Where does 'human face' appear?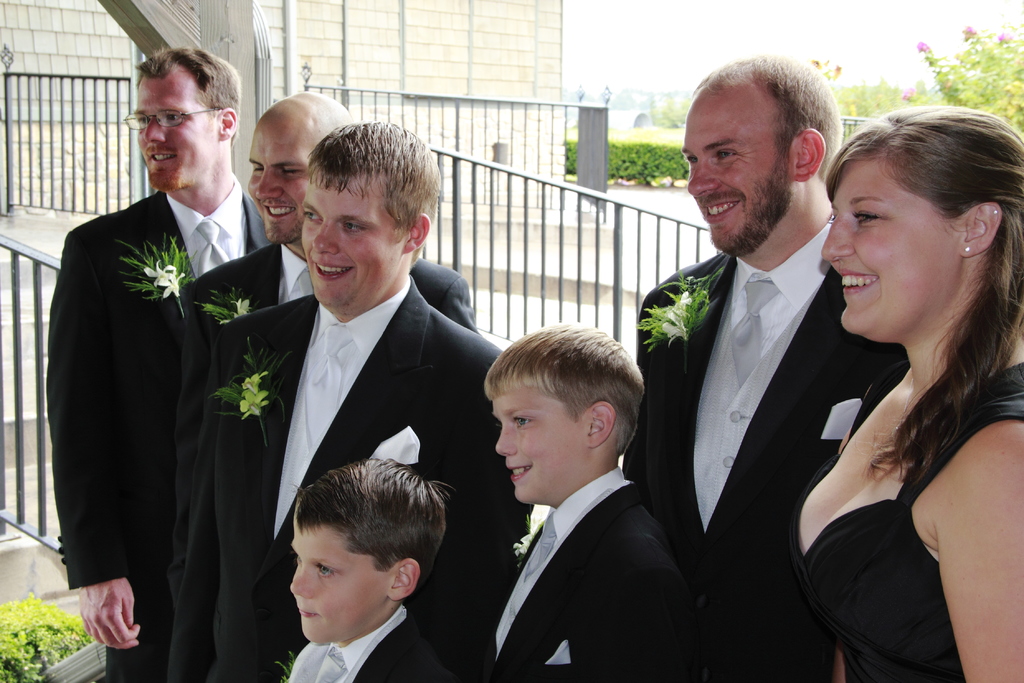
Appears at 490, 393, 582, 504.
